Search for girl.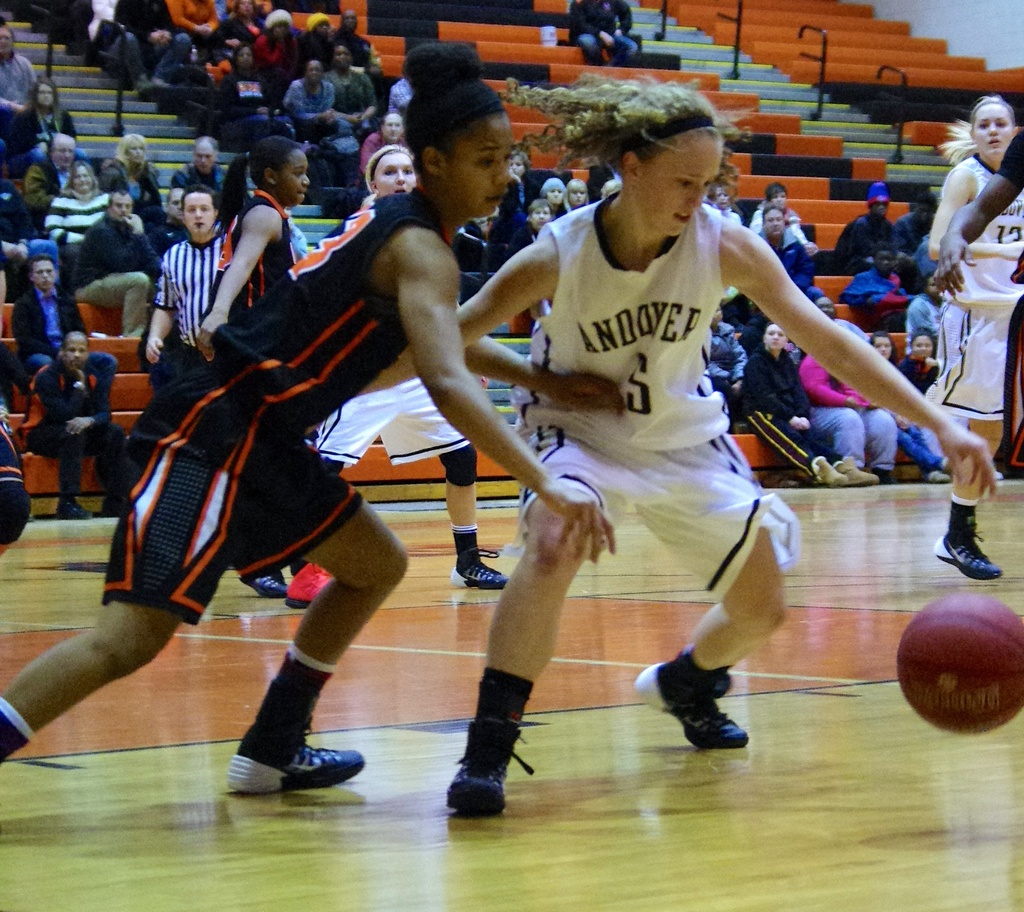
Found at left=445, top=73, right=996, bottom=815.
